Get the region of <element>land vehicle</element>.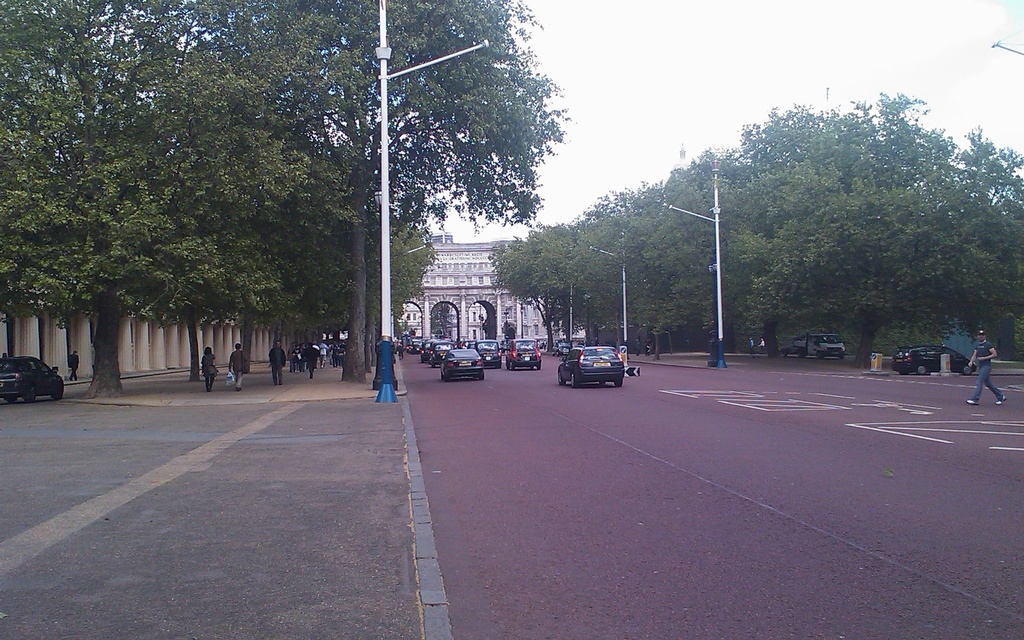
559/346/636/394.
